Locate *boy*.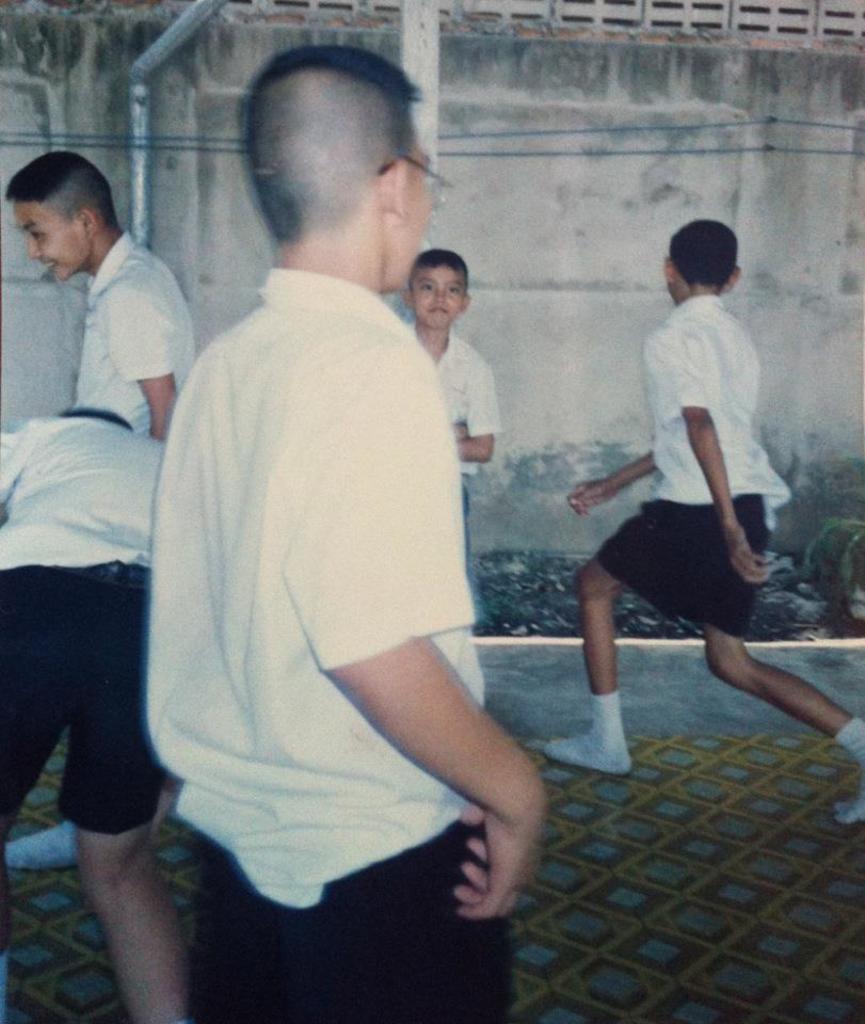
Bounding box: <box>0,405,193,1023</box>.
